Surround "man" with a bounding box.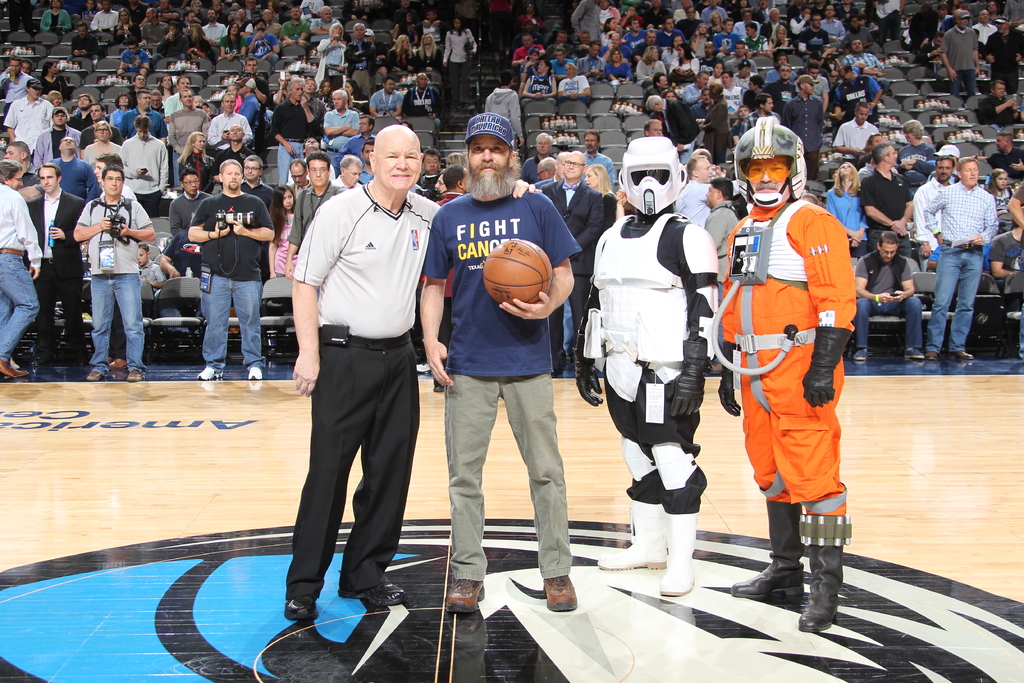
(280, 122, 437, 654).
